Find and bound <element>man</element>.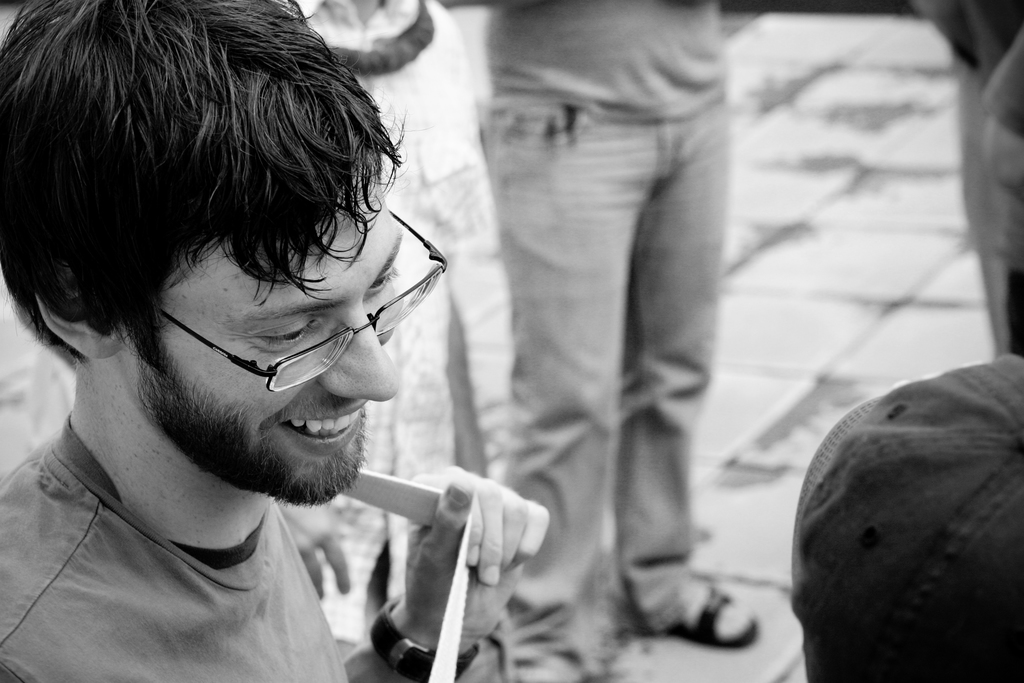
Bound: Rect(477, 0, 758, 682).
